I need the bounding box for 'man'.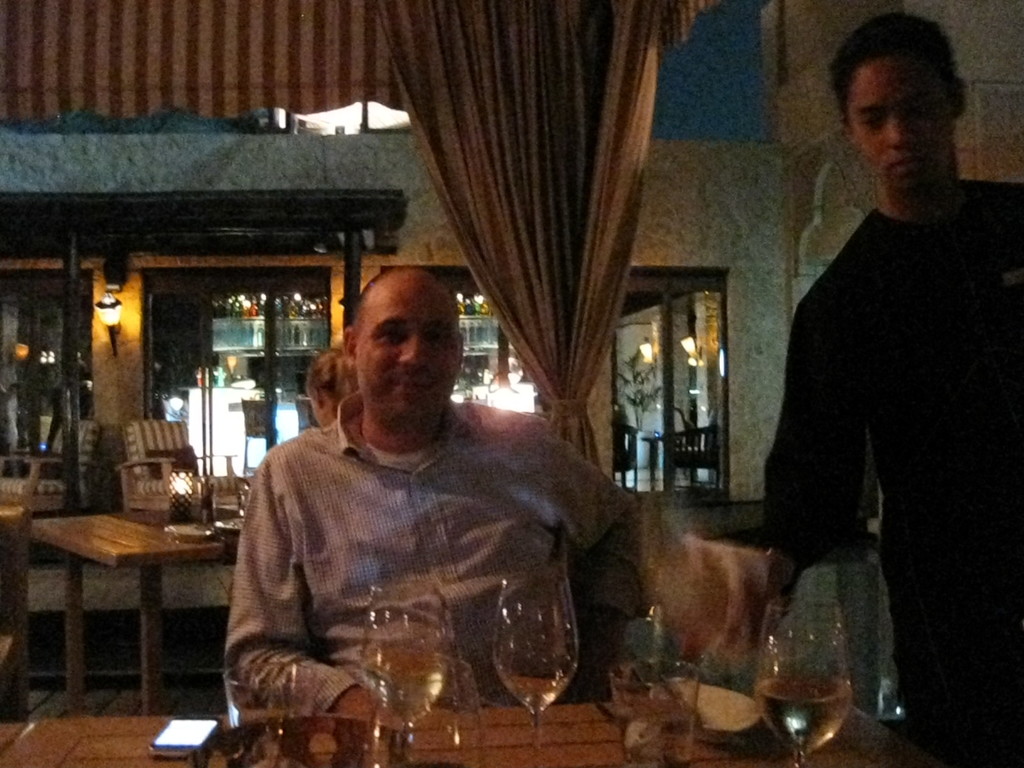
Here it is: bbox(746, 12, 1023, 767).
